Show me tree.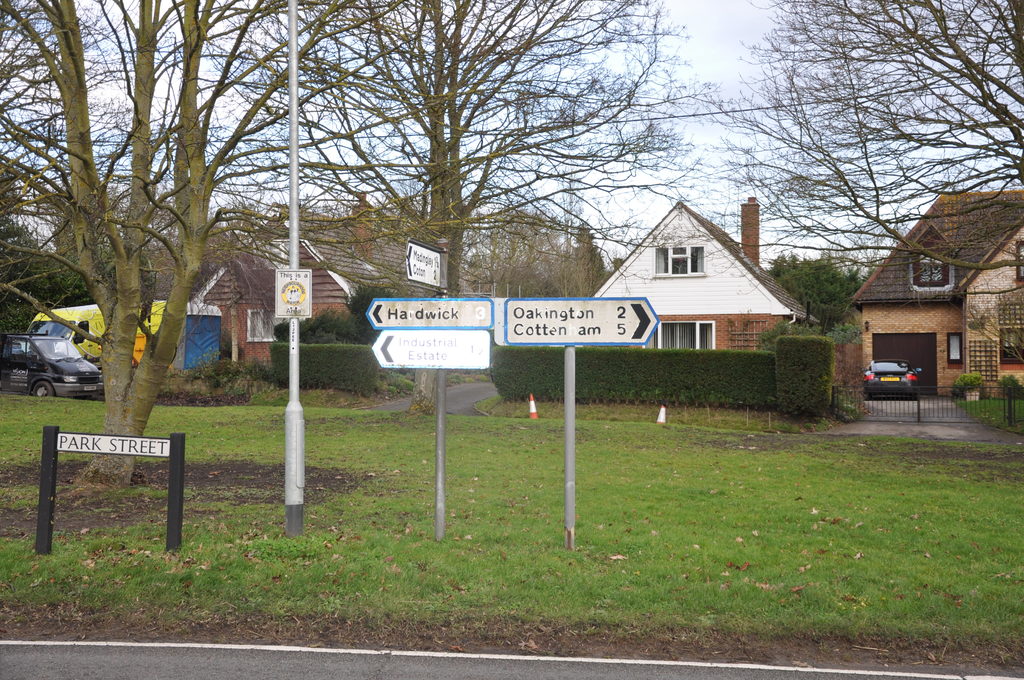
tree is here: [left=0, top=0, right=427, bottom=499].
